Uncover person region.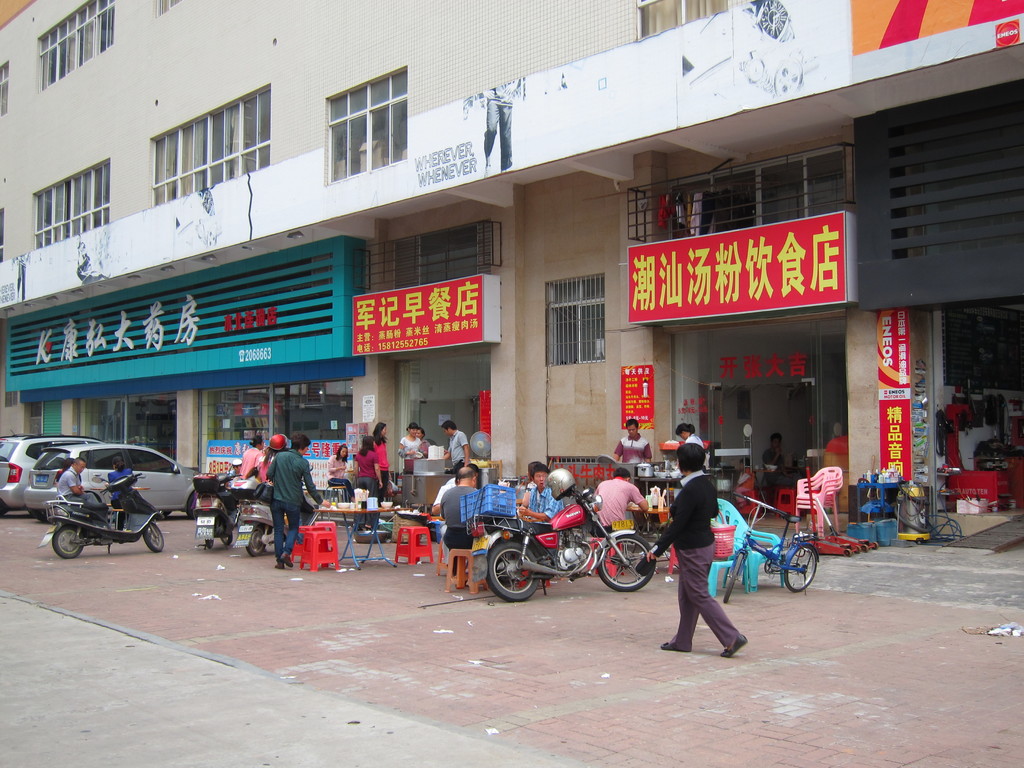
Uncovered: locate(655, 451, 744, 665).
